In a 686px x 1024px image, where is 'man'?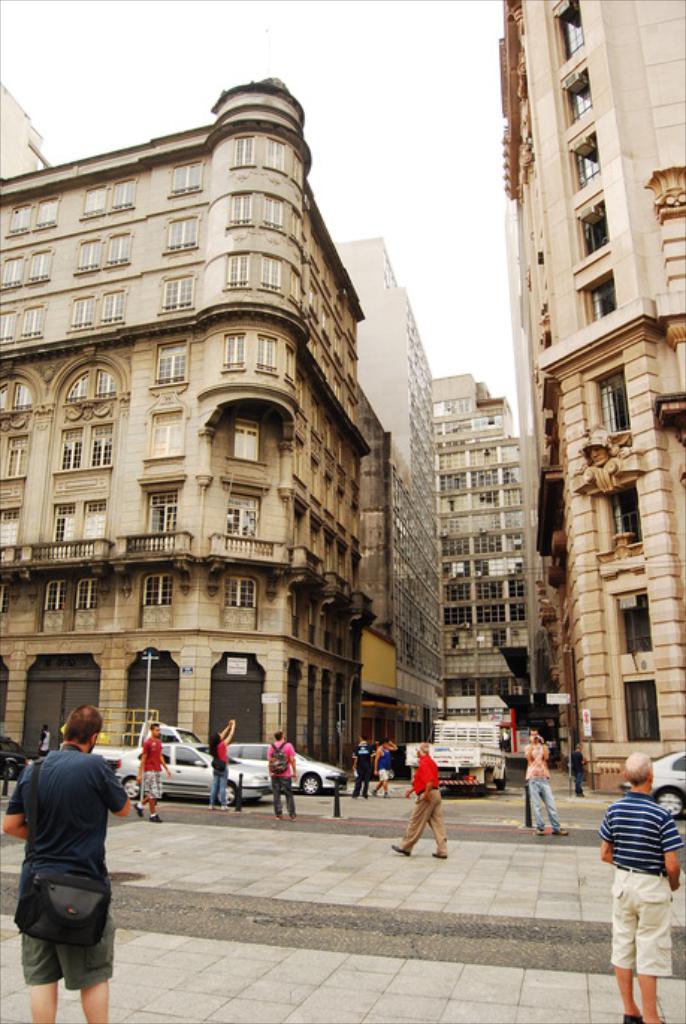
{"left": 10, "top": 692, "right": 135, "bottom": 1014}.
